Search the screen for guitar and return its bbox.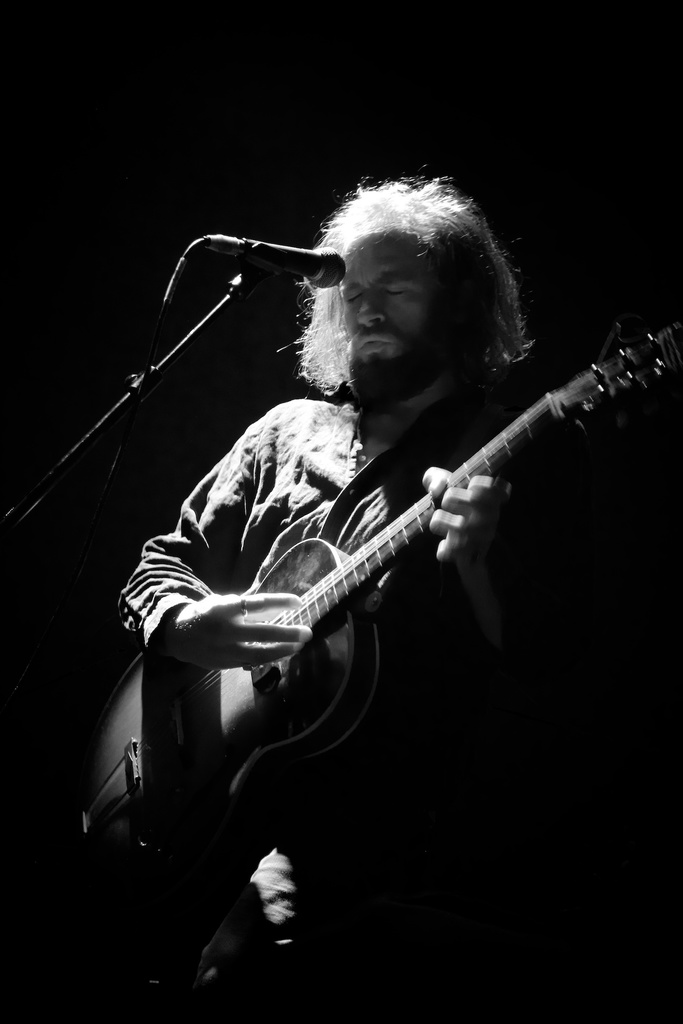
Found: box(105, 323, 652, 875).
